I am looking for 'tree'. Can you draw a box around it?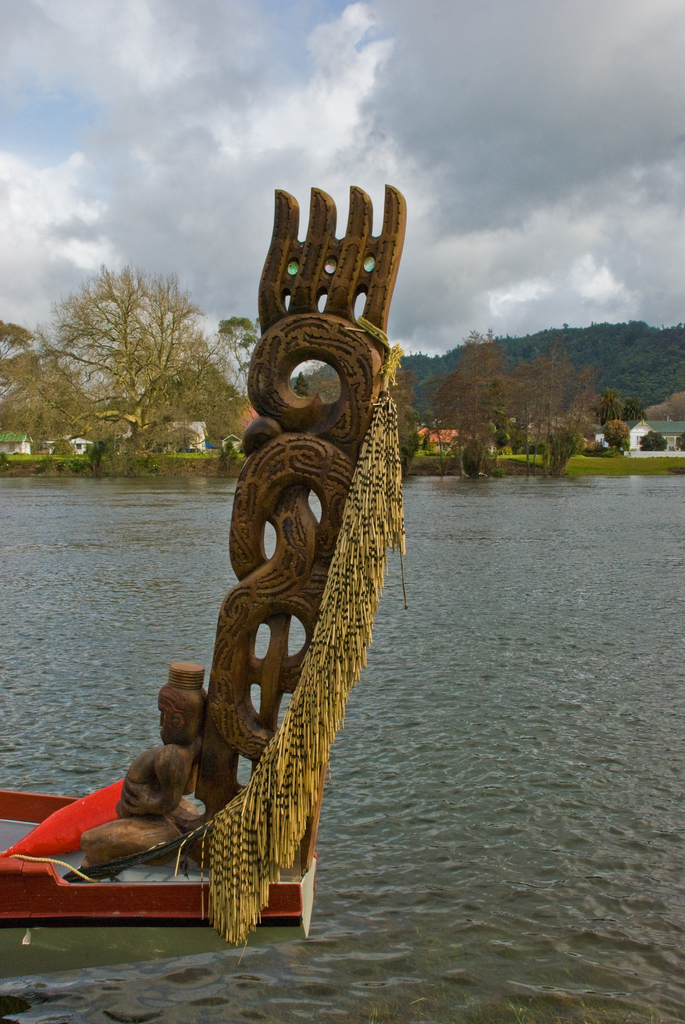
Sure, the bounding box is bbox=[644, 378, 684, 429].
